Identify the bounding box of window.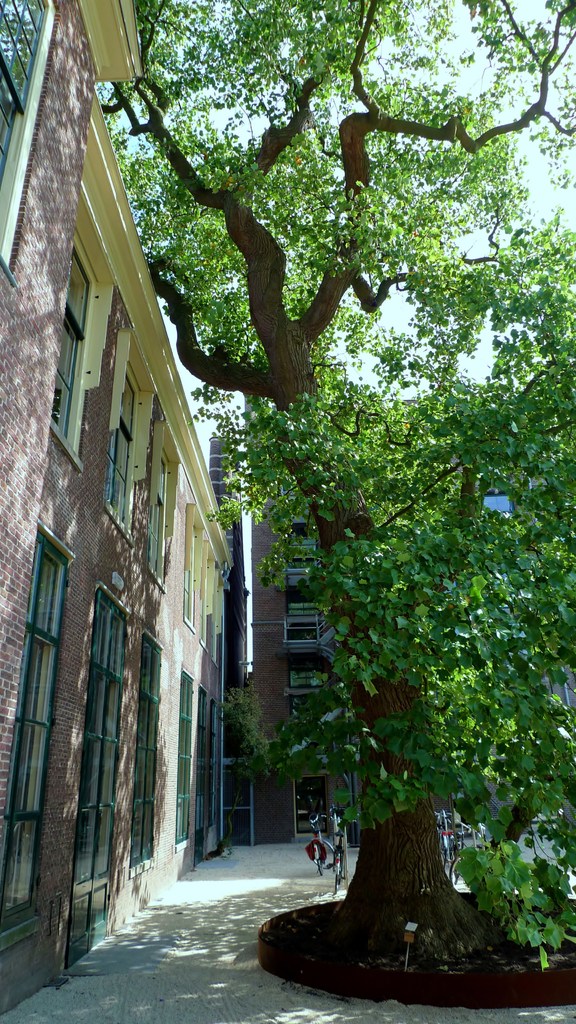
132 640 160 862.
